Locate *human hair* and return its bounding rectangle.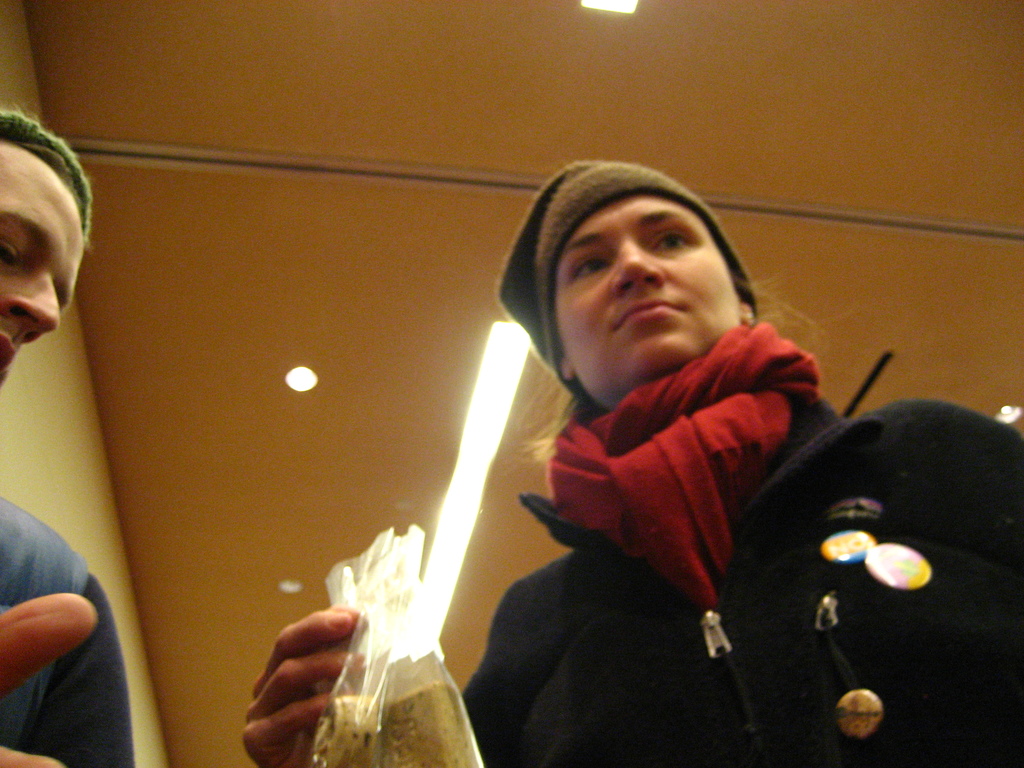
box(0, 109, 92, 239).
